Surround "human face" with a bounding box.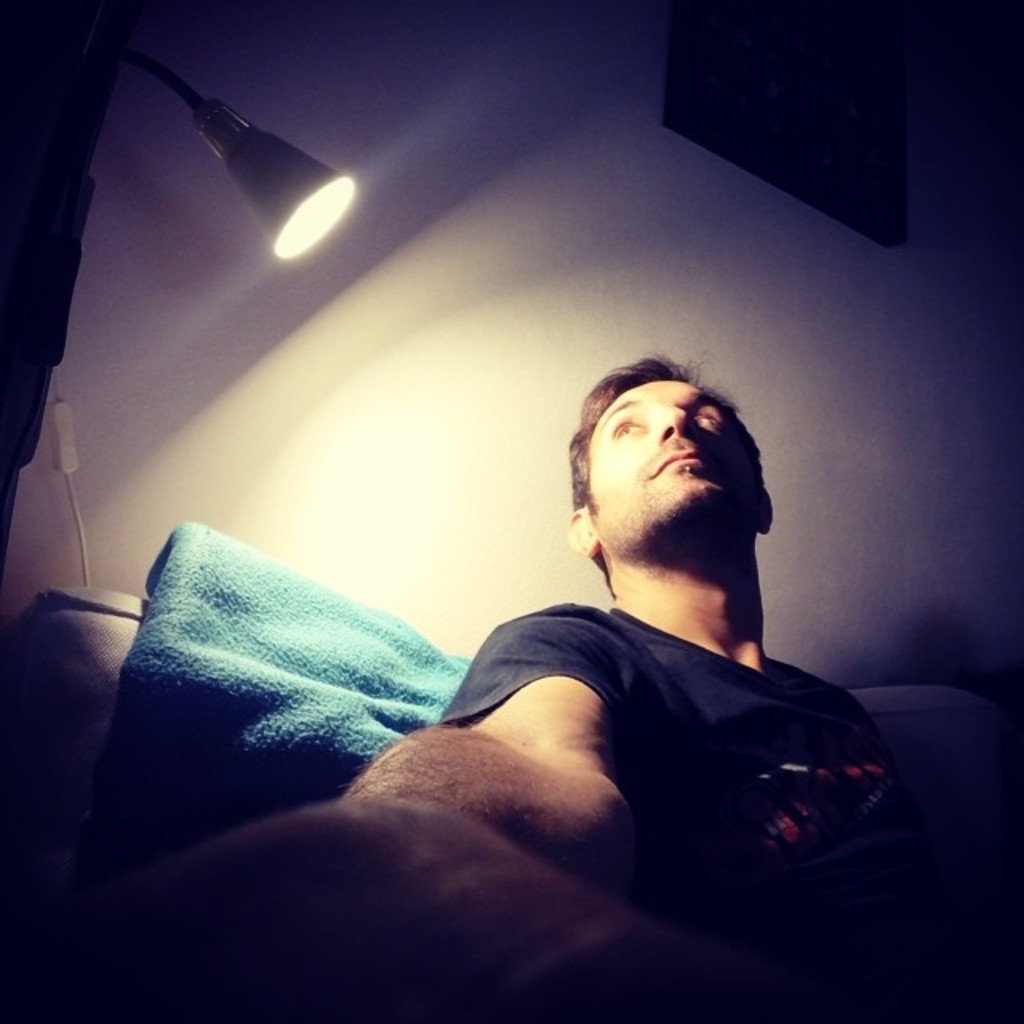
589, 378, 758, 554.
